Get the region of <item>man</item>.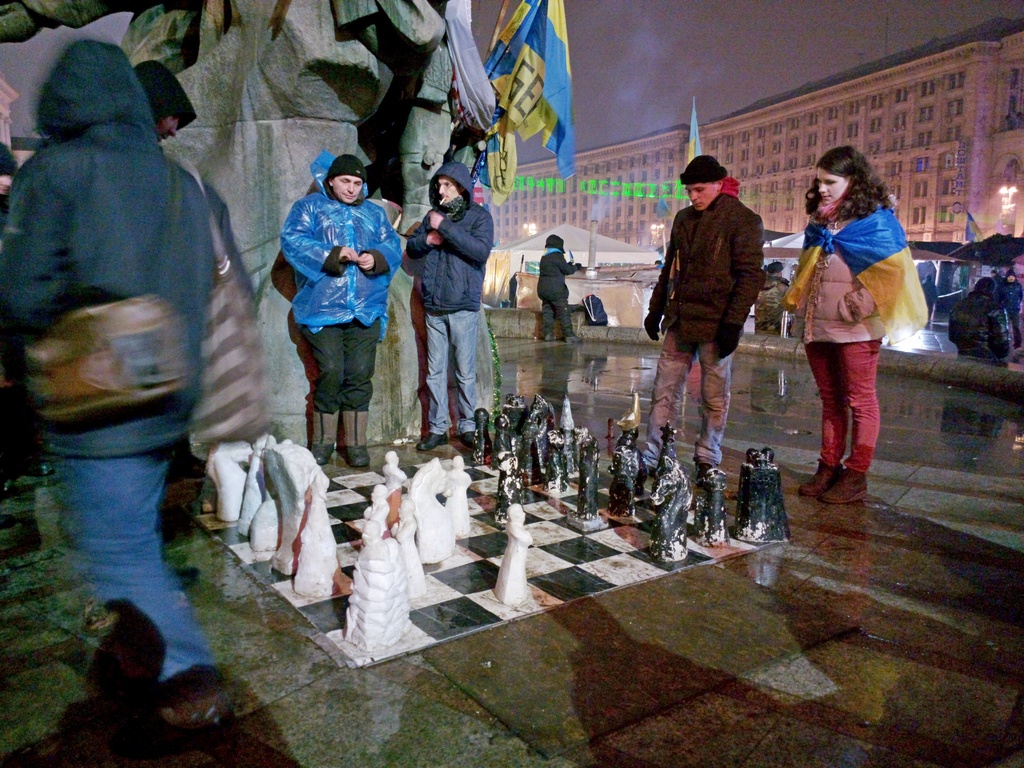
(left=401, top=161, right=499, bottom=458).
